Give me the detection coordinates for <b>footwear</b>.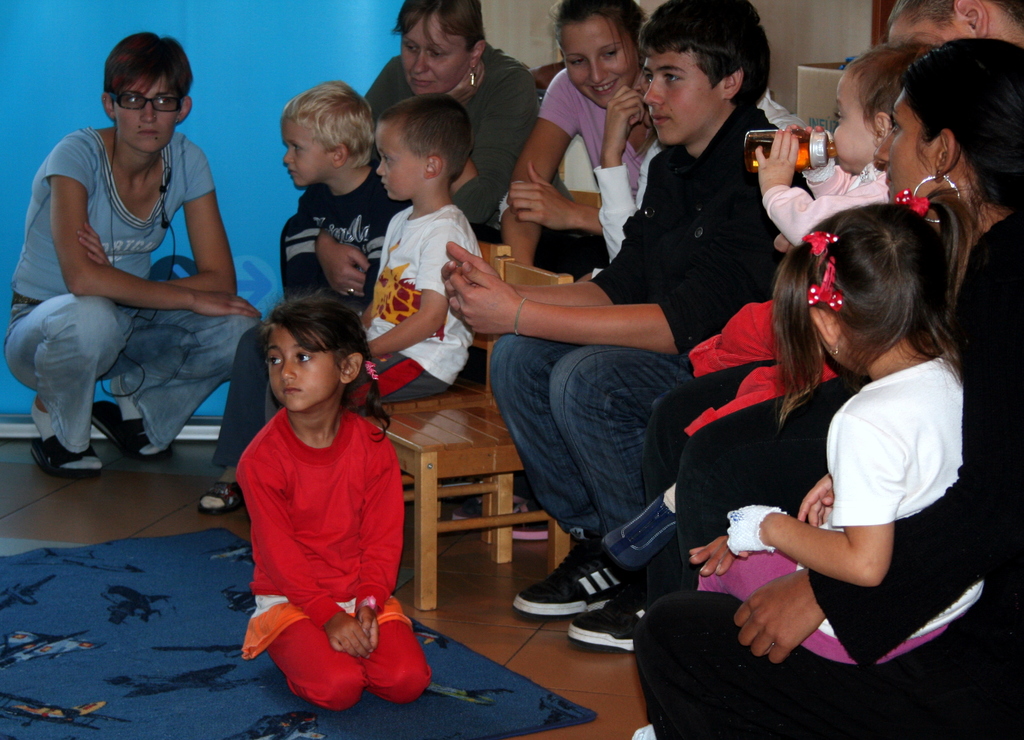
pyautogui.locateOnScreen(502, 500, 567, 546).
